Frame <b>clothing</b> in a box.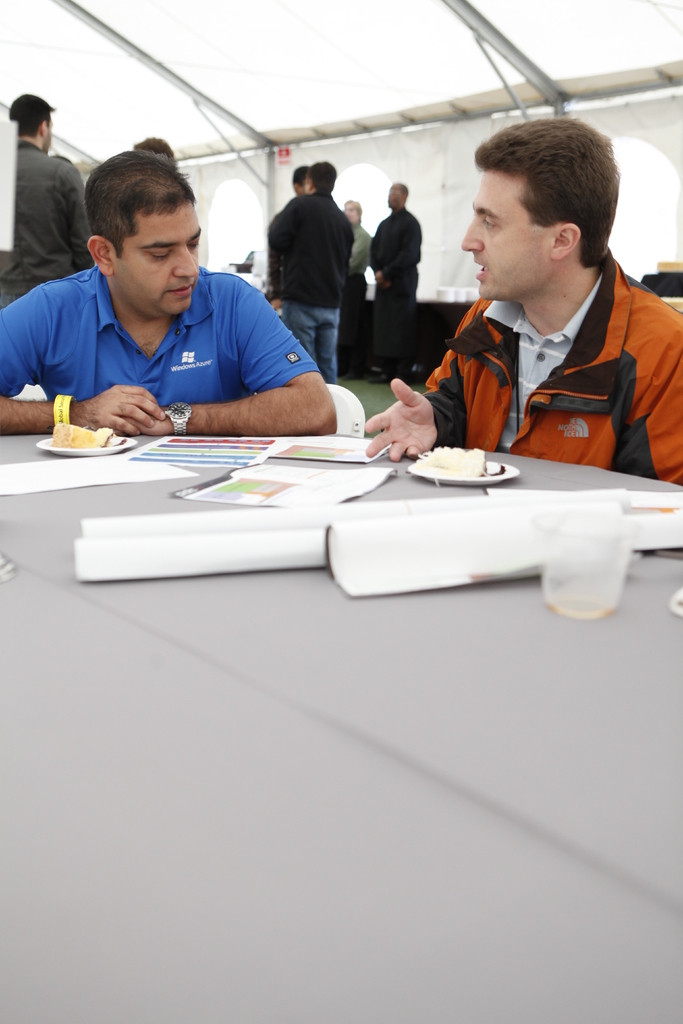
pyautogui.locateOnScreen(262, 195, 359, 387).
